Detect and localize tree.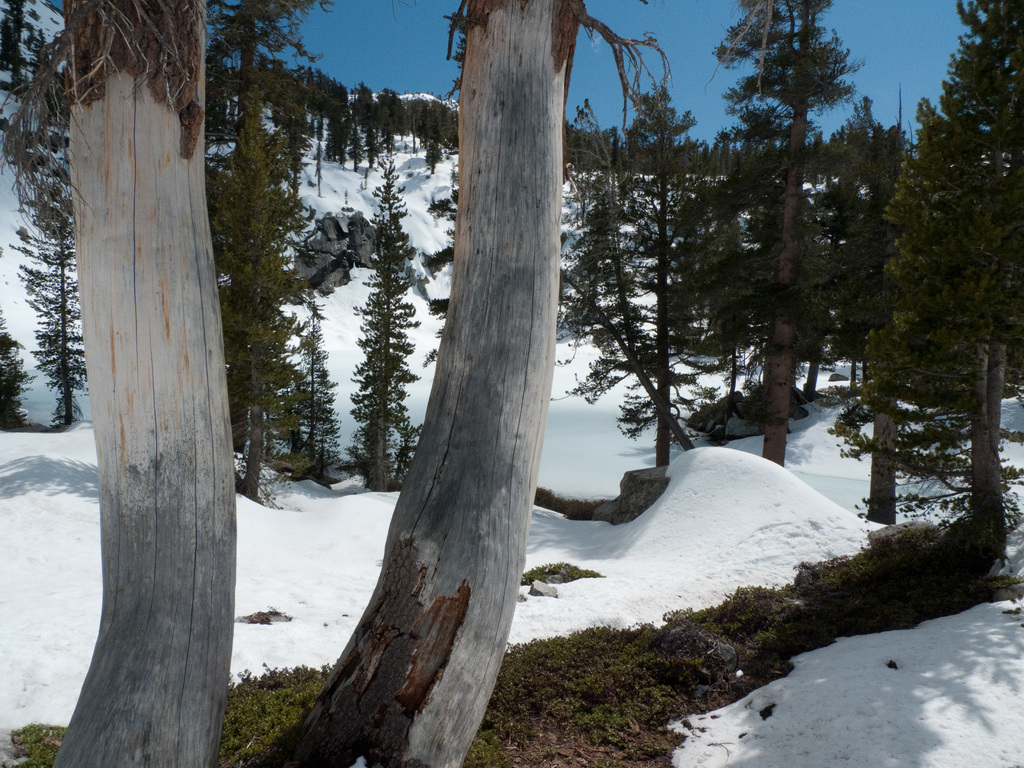
Localized at BBox(294, 307, 335, 455).
